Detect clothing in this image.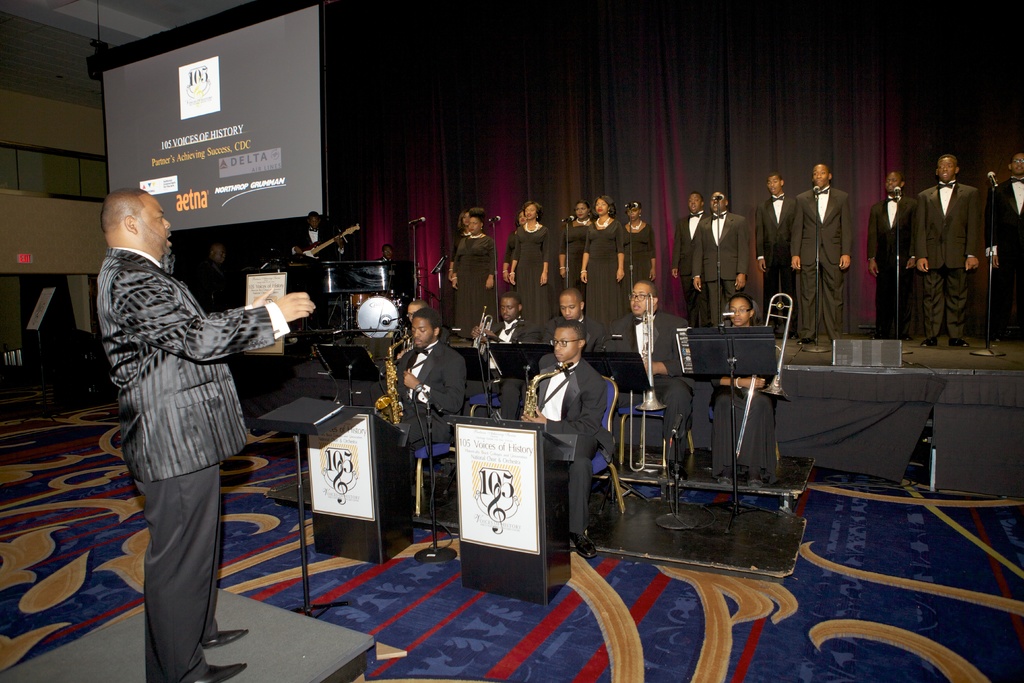
Detection: locate(454, 236, 493, 331).
